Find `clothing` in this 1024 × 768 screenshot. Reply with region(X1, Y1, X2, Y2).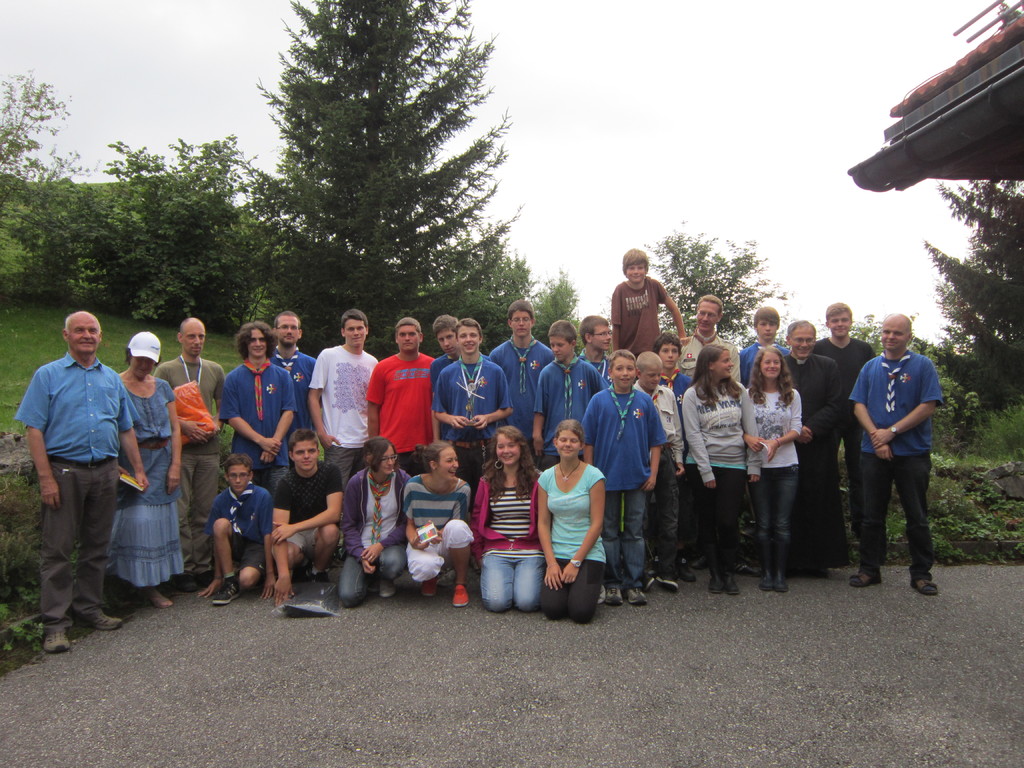
region(538, 463, 607, 618).
